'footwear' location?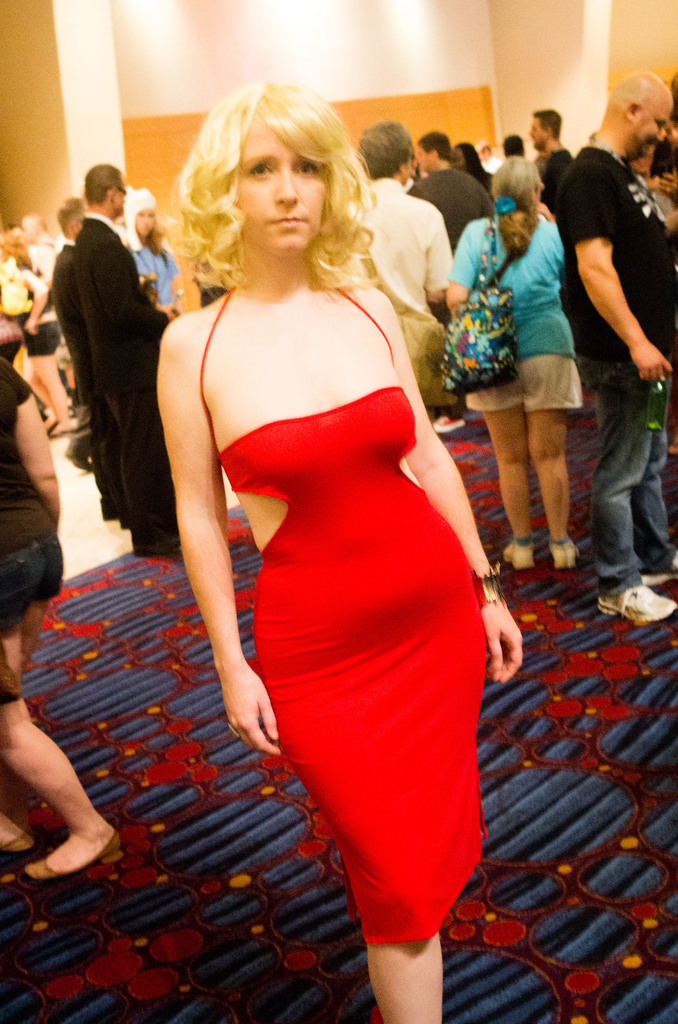
[641,559,675,589]
